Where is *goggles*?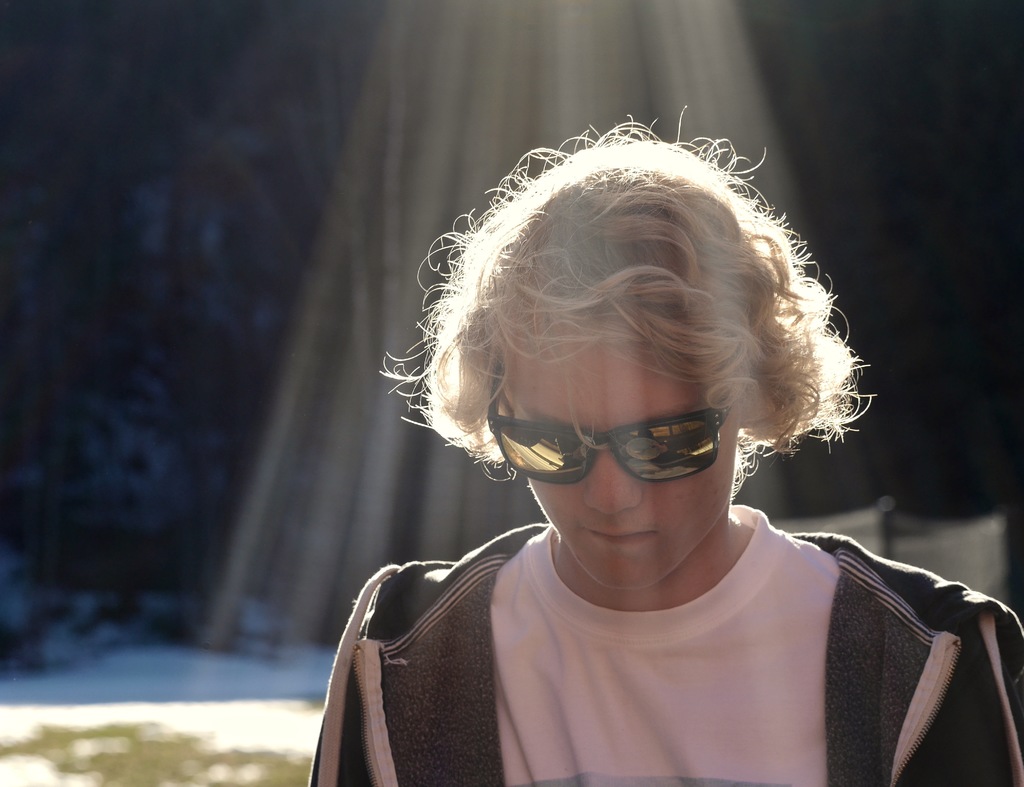
BBox(481, 357, 737, 485).
